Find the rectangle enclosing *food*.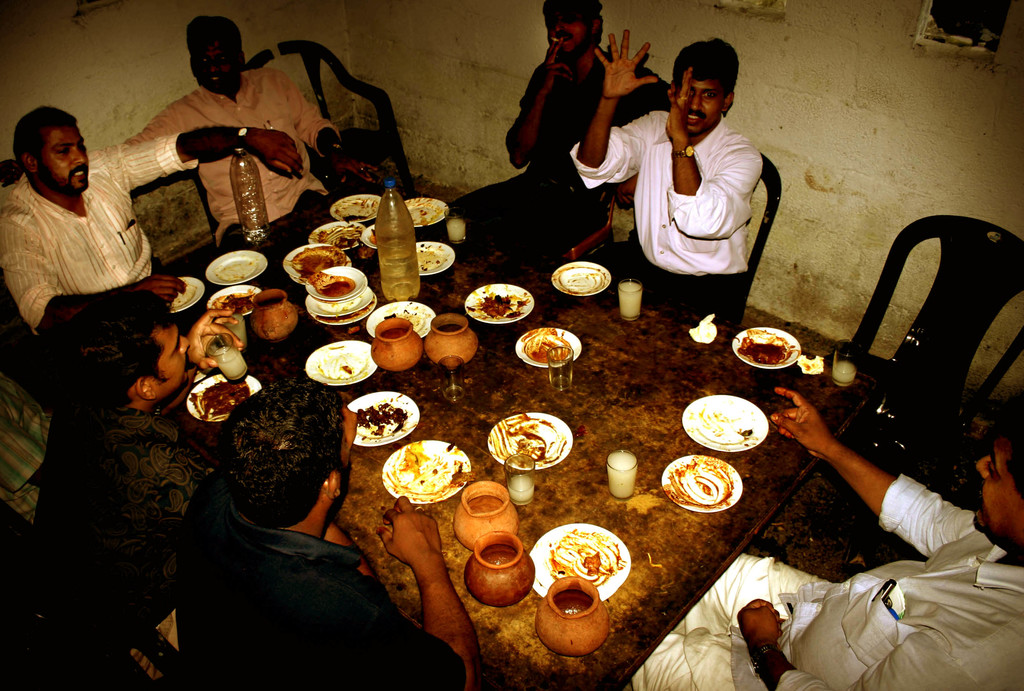
x1=406, y1=445, x2=467, y2=494.
